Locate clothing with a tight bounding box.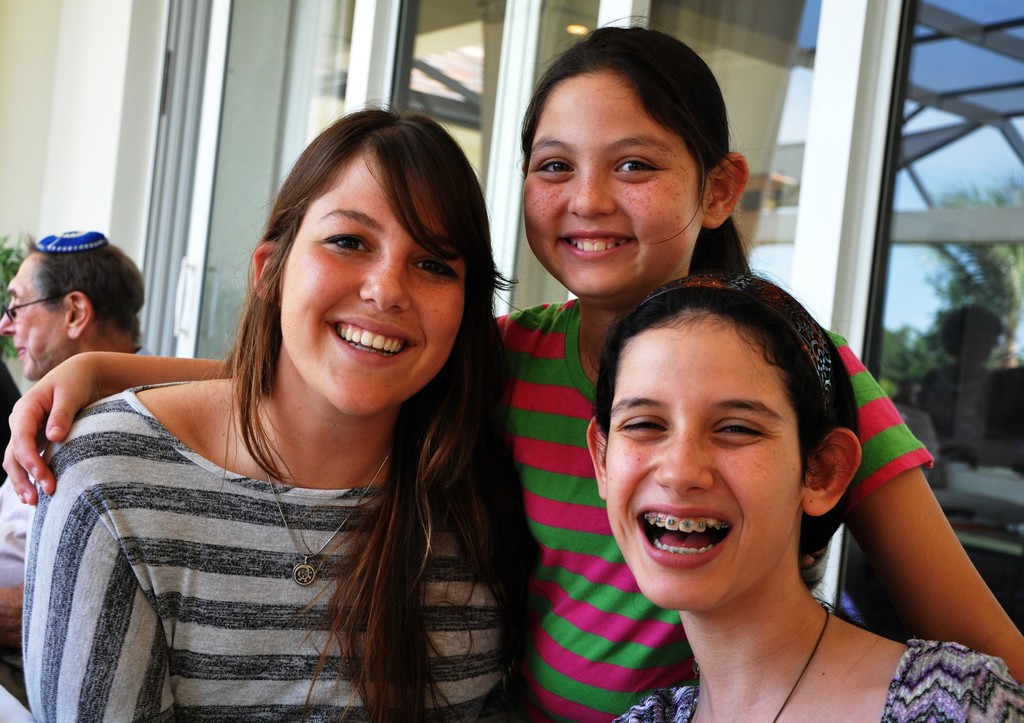
pyautogui.locateOnScreen(0, 471, 23, 601).
